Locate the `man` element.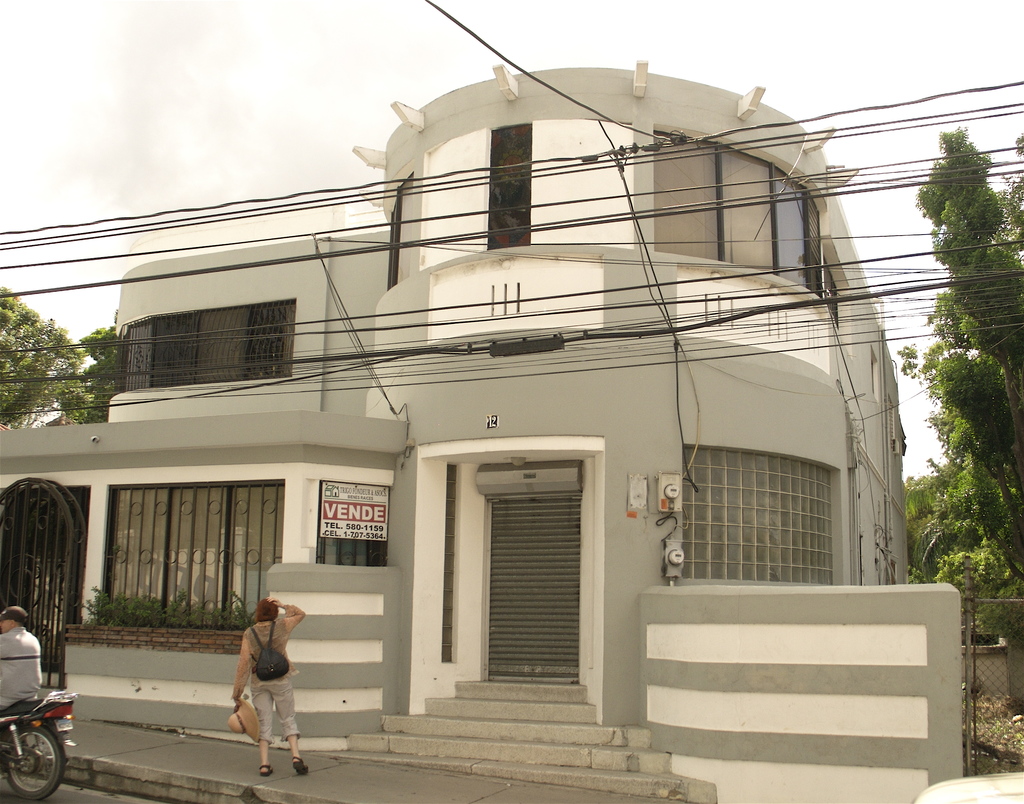
Element bbox: 0:605:53:736.
